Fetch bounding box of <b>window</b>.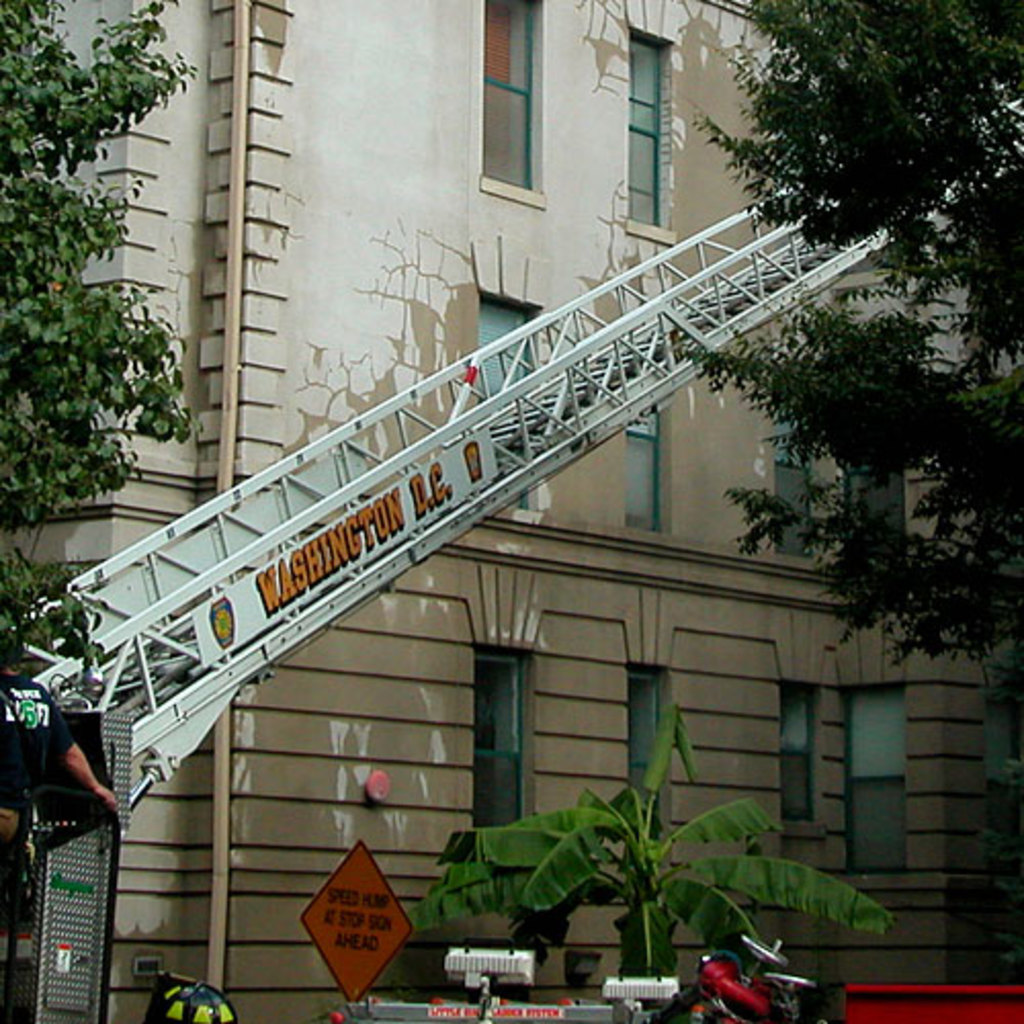
Bbox: box(627, 666, 645, 795).
